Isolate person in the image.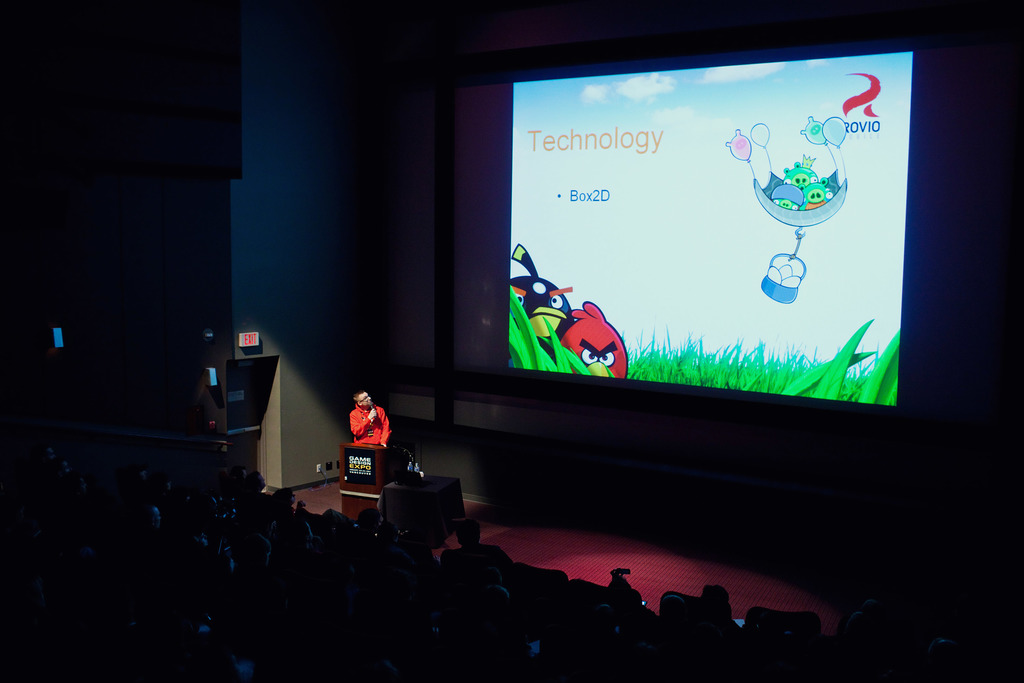
Isolated region: left=349, top=388, right=391, bottom=456.
